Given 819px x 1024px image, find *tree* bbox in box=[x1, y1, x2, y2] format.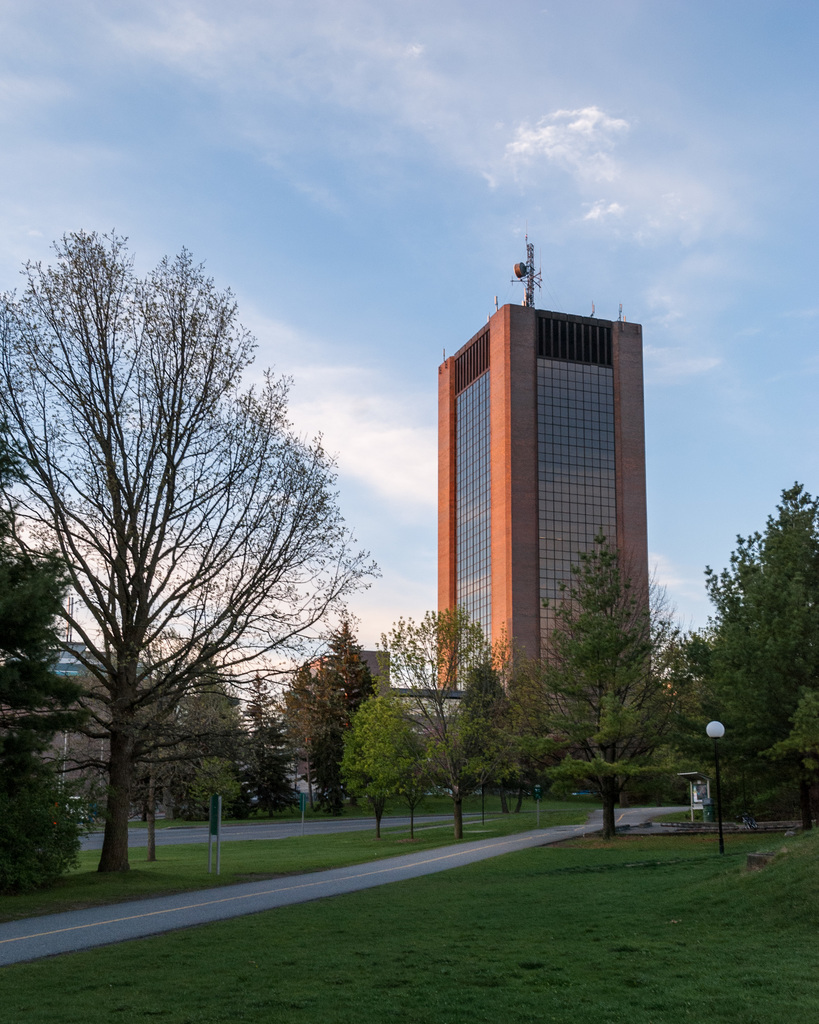
box=[34, 205, 342, 904].
